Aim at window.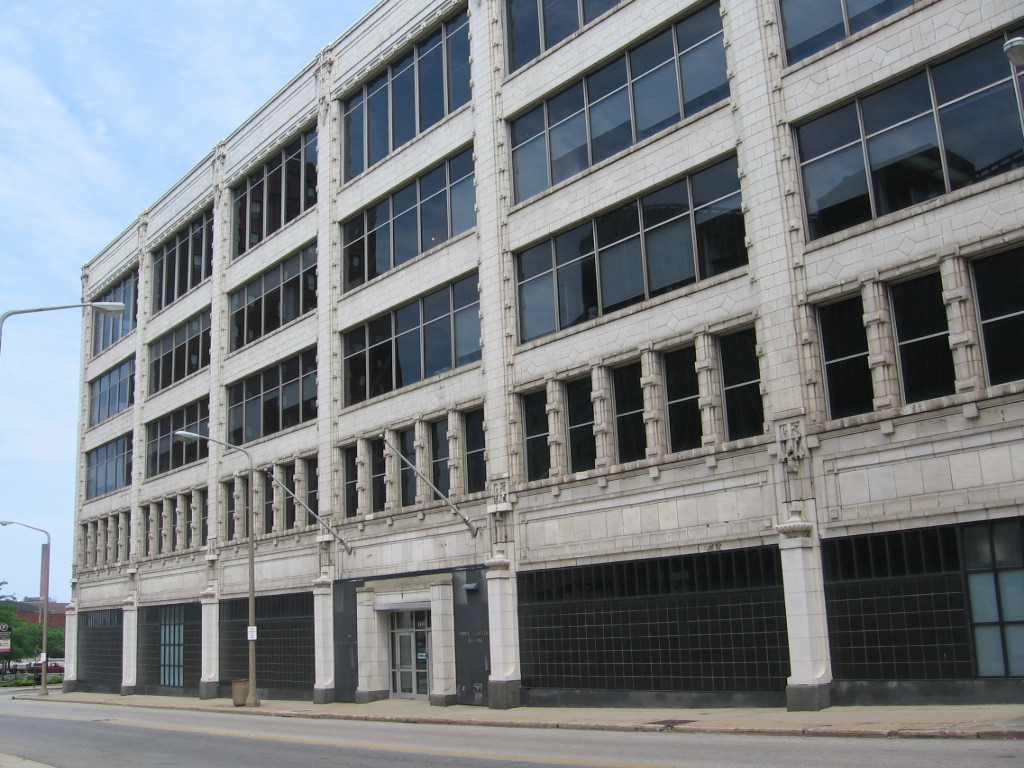
Aimed at 563:371:600:471.
